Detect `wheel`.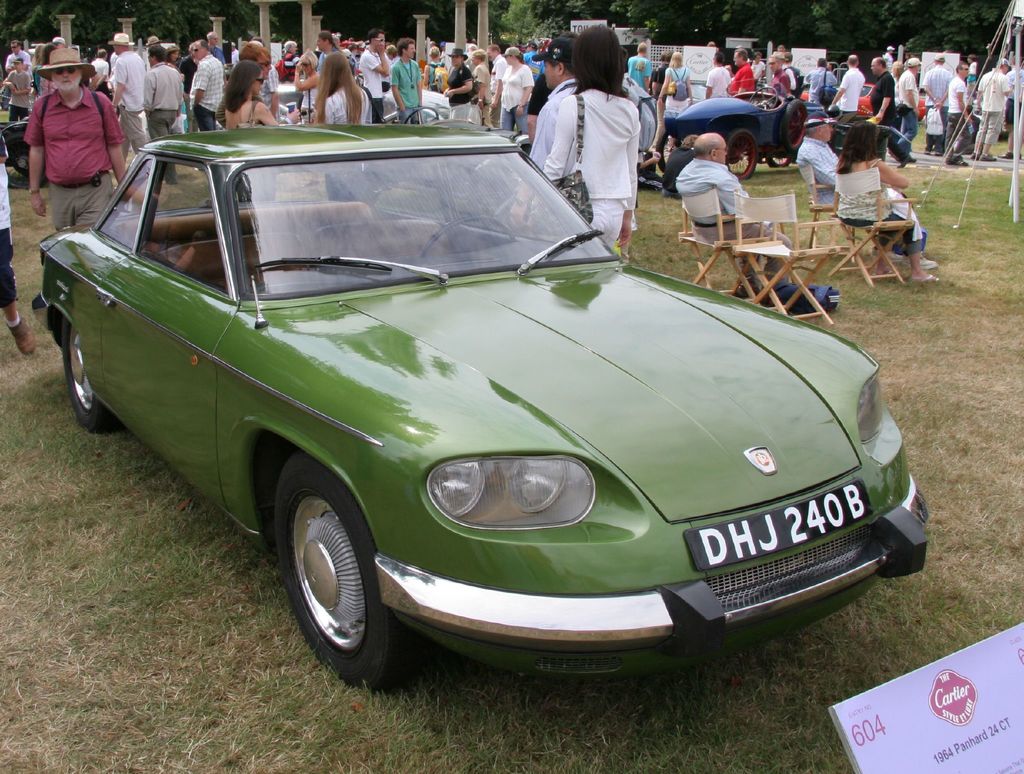
Detected at 730 129 754 179.
